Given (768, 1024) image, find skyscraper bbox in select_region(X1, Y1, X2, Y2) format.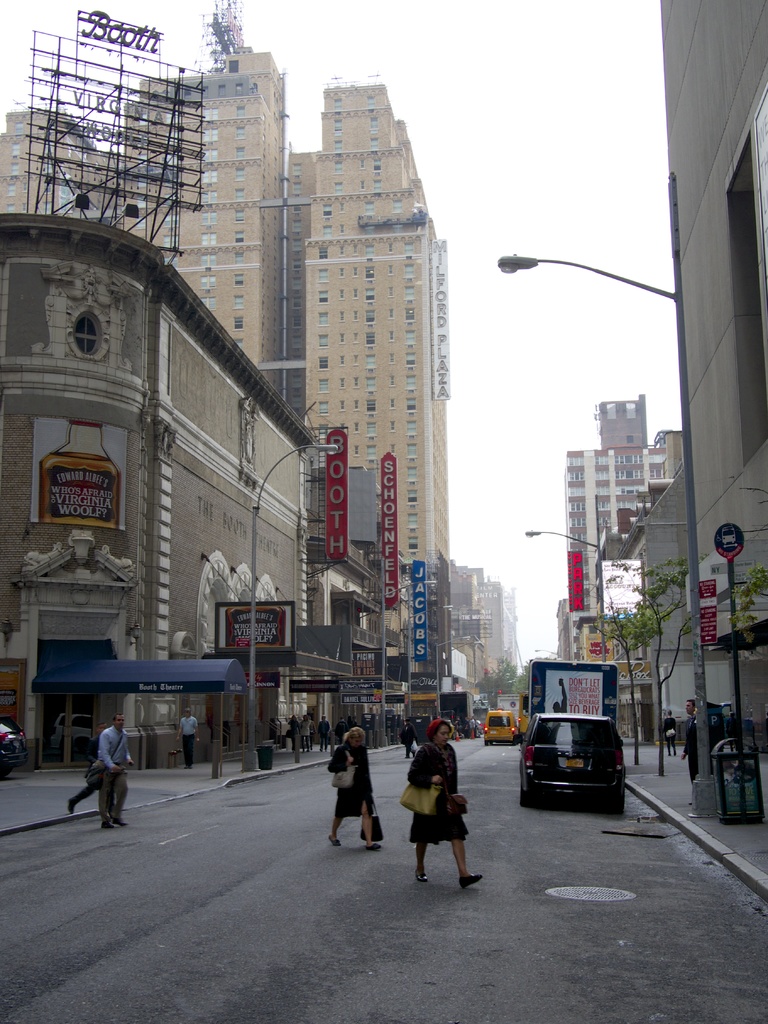
select_region(542, 390, 707, 745).
